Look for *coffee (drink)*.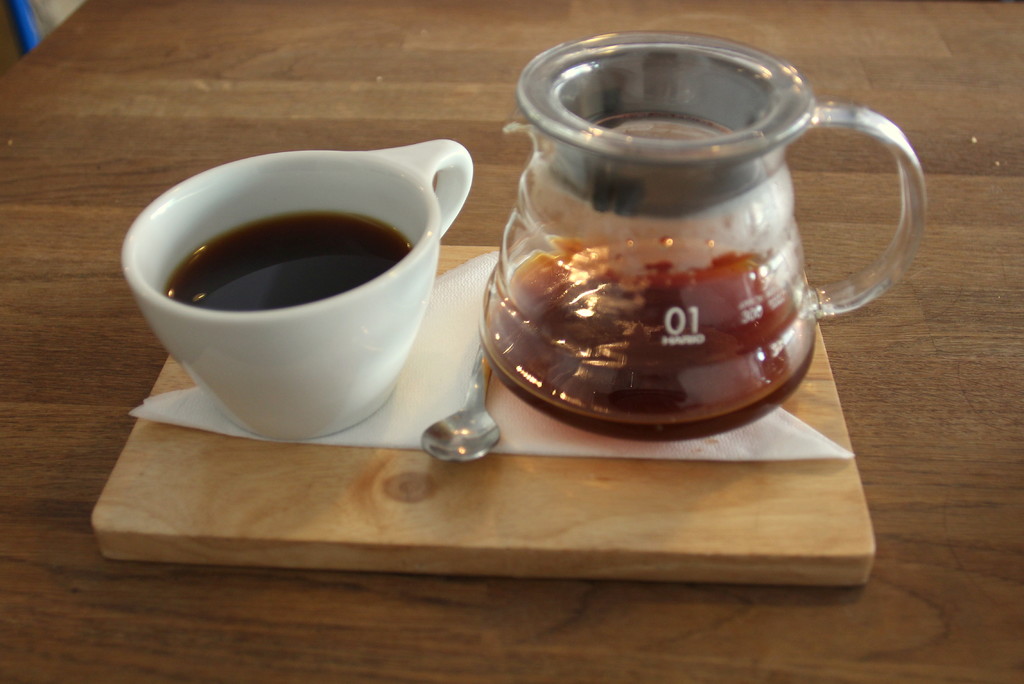
Found: {"left": 483, "top": 233, "right": 820, "bottom": 446}.
